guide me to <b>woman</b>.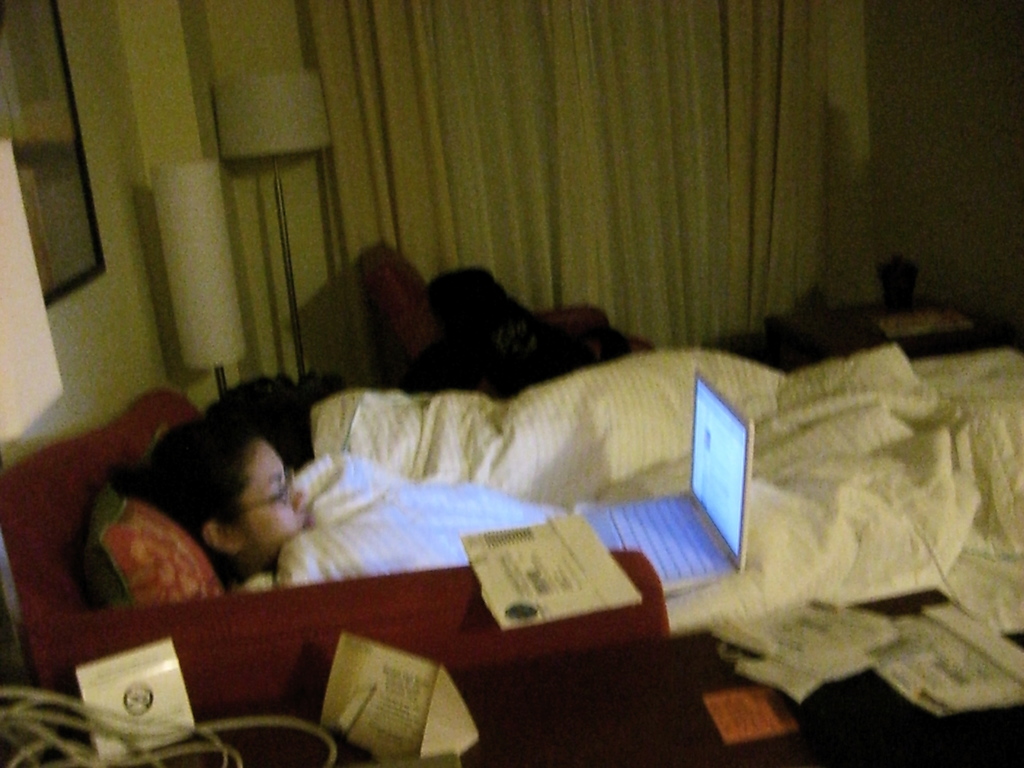
Guidance: [left=113, top=364, right=348, bottom=603].
